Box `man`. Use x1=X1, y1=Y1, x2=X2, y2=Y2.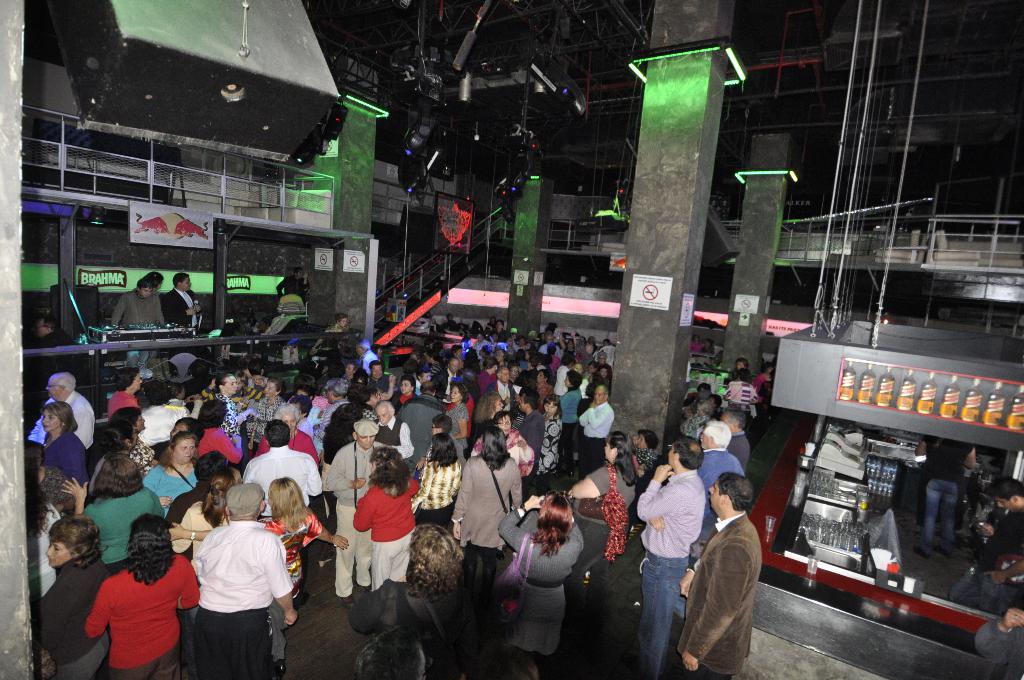
x1=428, y1=356, x2=463, y2=395.
